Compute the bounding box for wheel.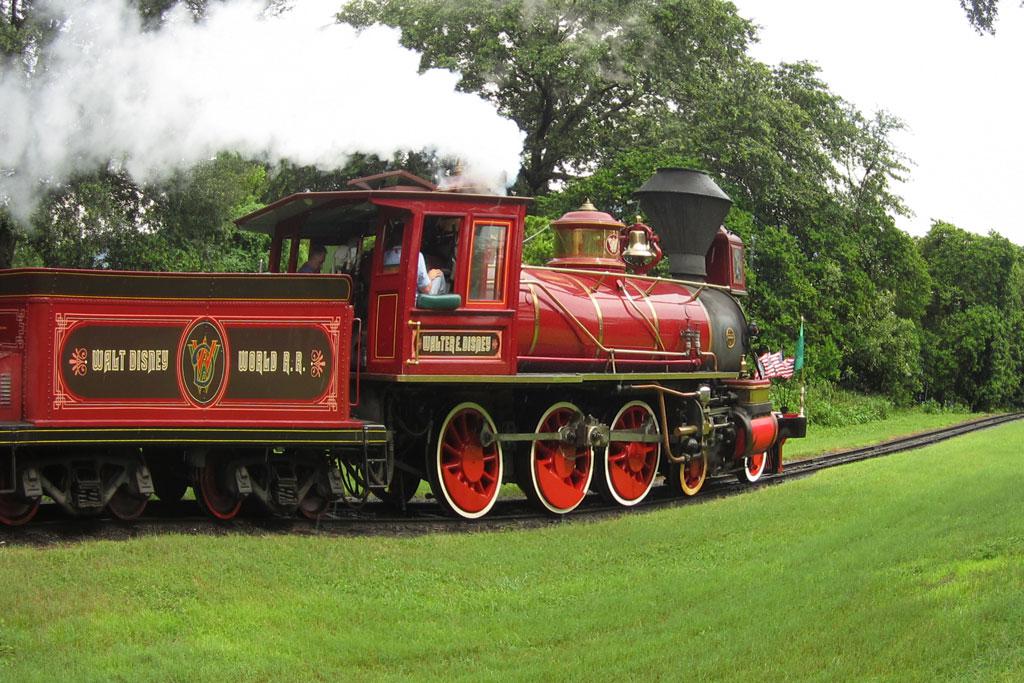
crop(527, 400, 597, 514).
